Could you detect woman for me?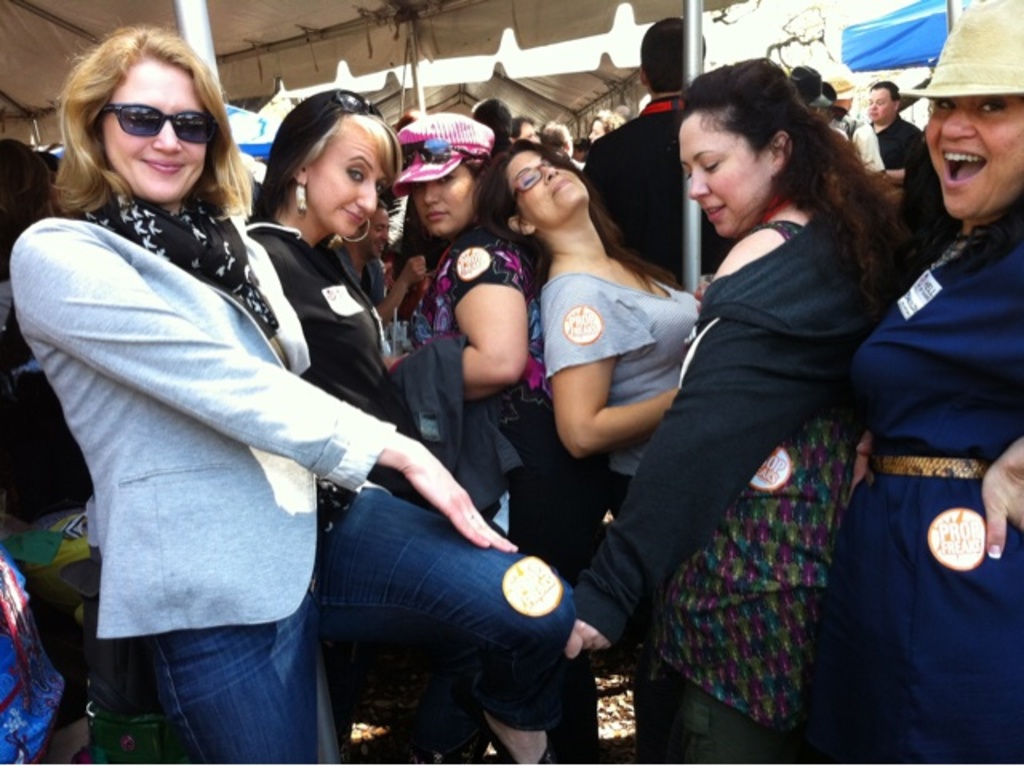
Detection result: [x1=626, y1=54, x2=920, y2=764].
